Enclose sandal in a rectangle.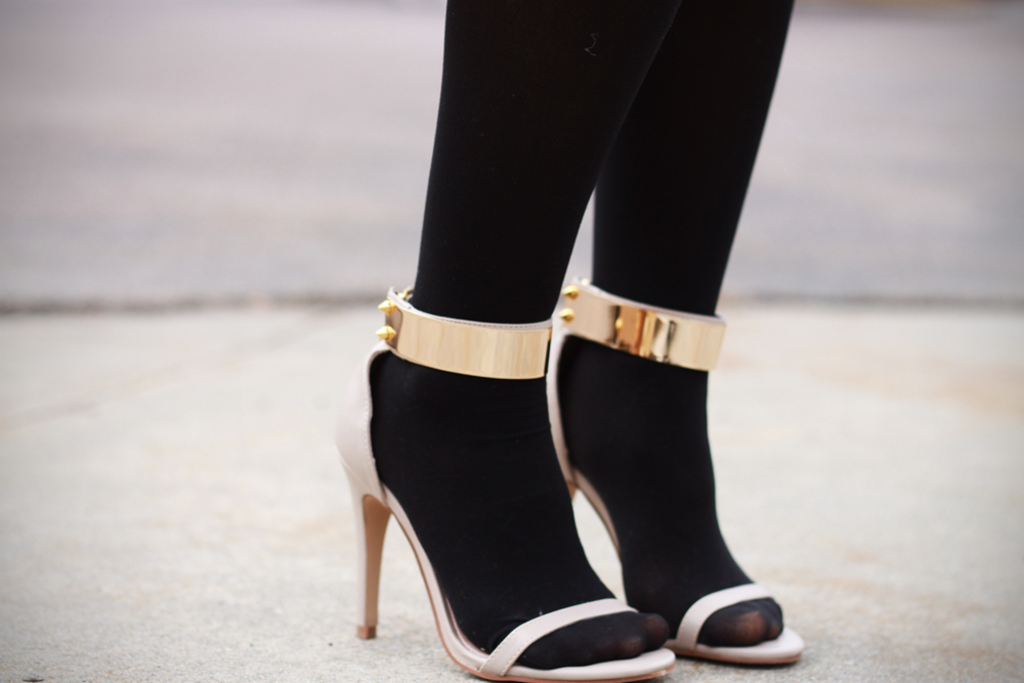
pyautogui.locateOnScreen(339, 294, 675, 682).
